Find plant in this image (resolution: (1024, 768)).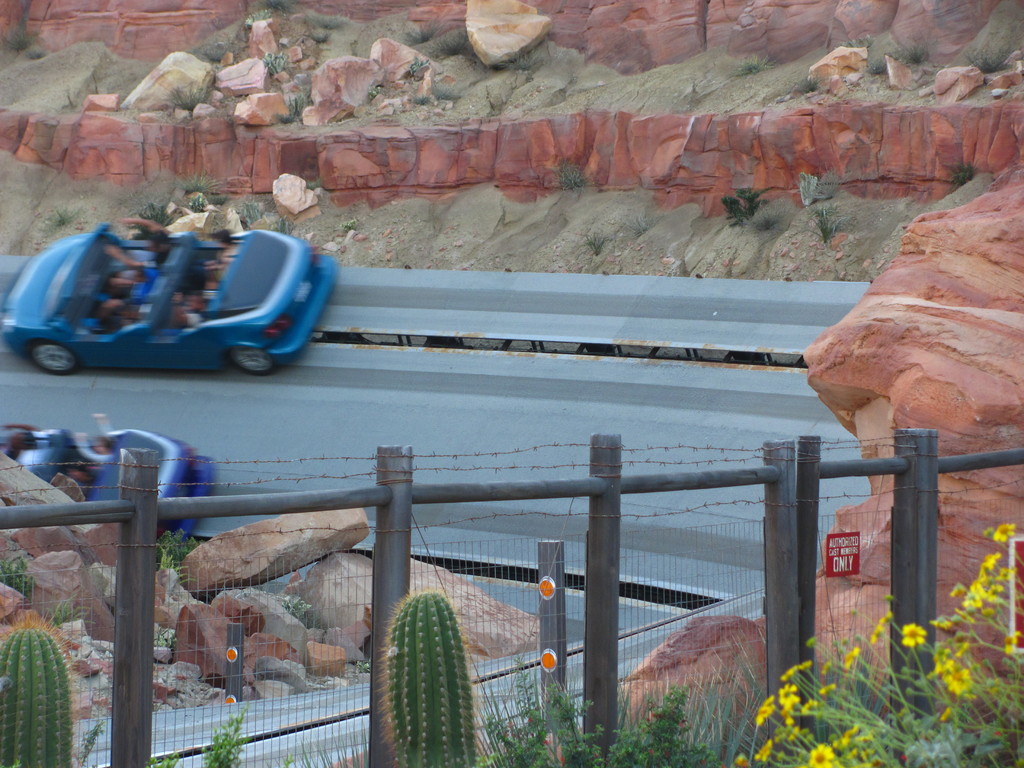
[584, 225, 612, 260].
